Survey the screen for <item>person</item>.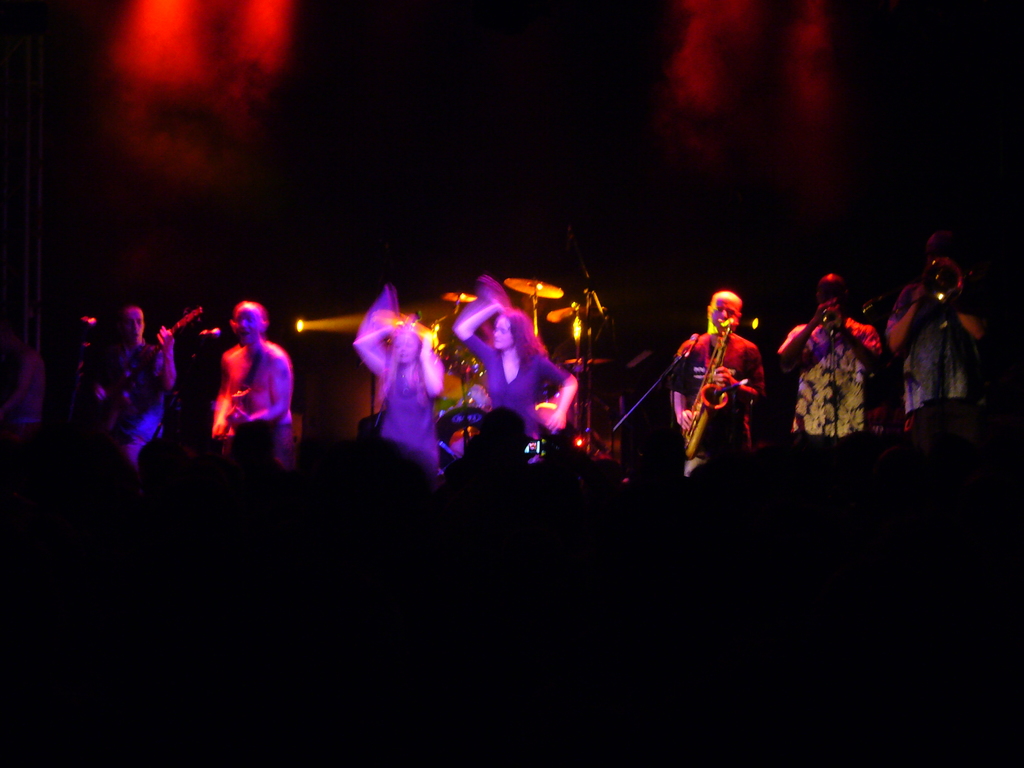
Survey found: 887, 227, 1000, 427.
